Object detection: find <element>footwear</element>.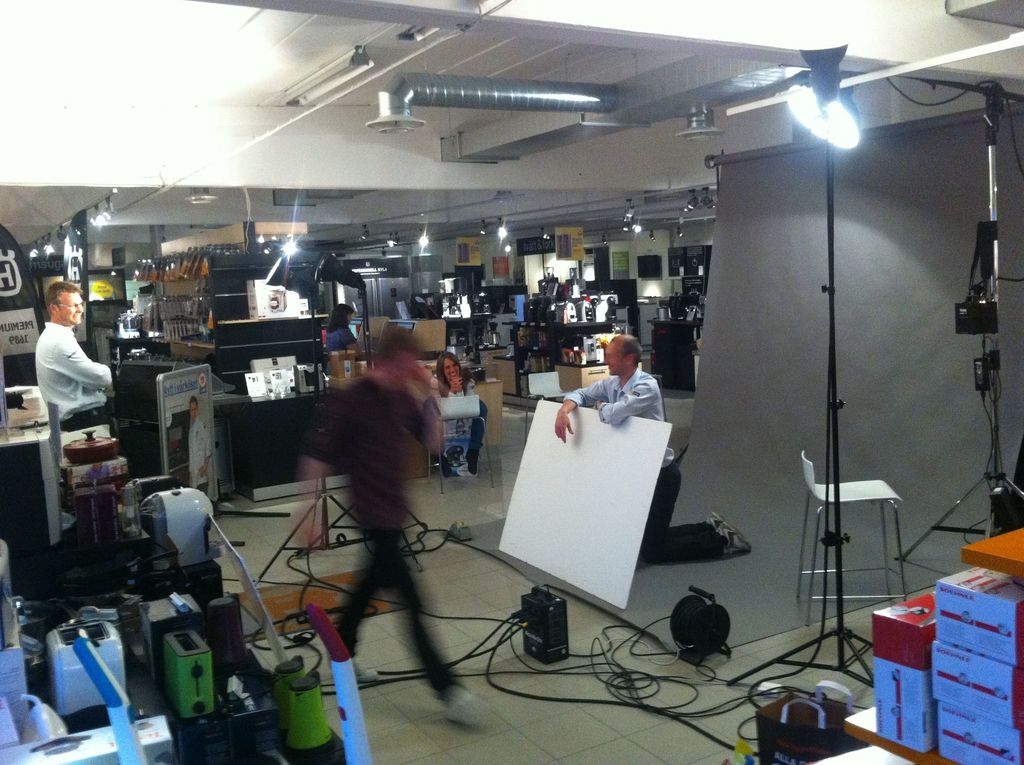
[left=444, top=689, right=481, bottom=728].
